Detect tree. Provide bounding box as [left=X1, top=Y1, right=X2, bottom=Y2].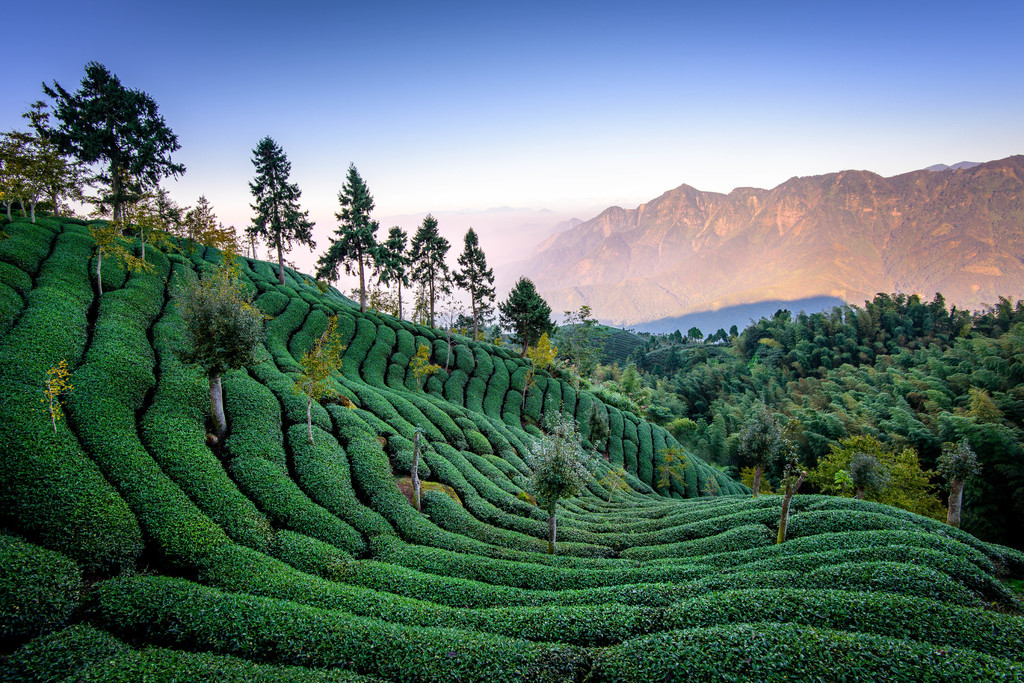
[left=496, top=277, right=559, bottom=367].
